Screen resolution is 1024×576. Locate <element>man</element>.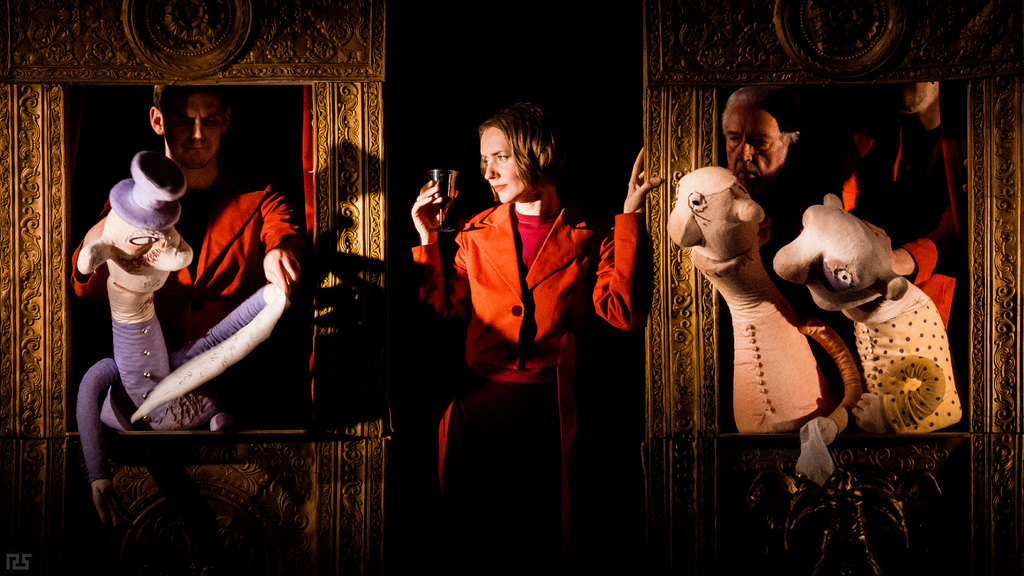
{"left": 69, "top": 84, "right": 305, "bottom": 352}.
